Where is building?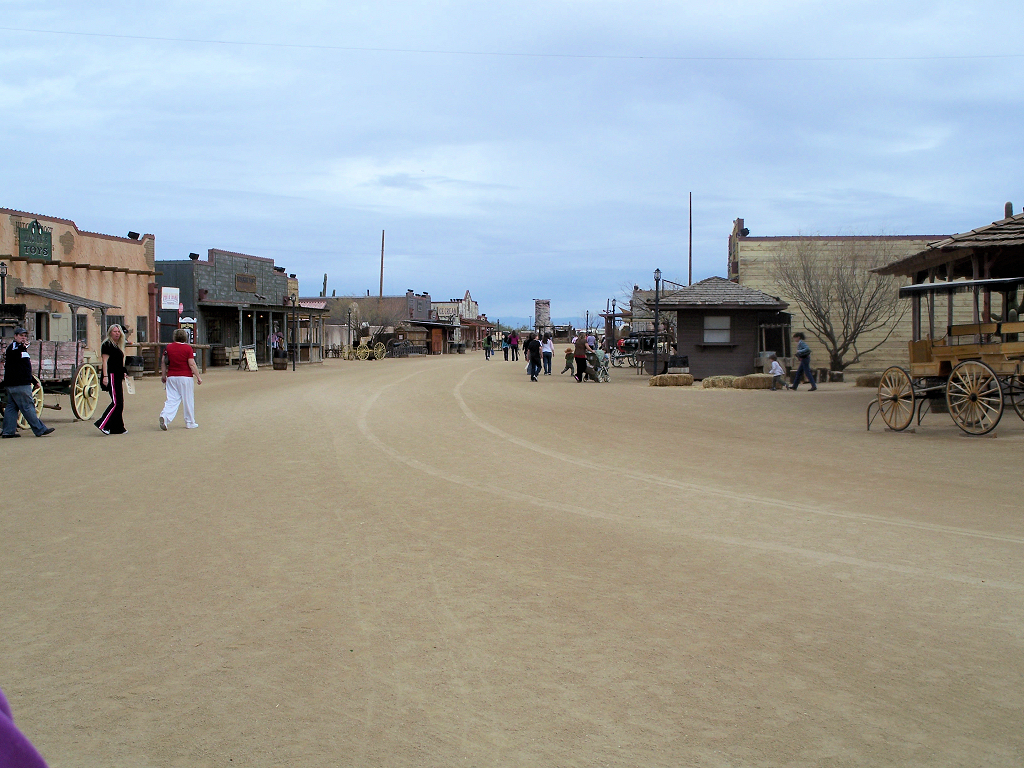
box(309, 289, 434, 346).
